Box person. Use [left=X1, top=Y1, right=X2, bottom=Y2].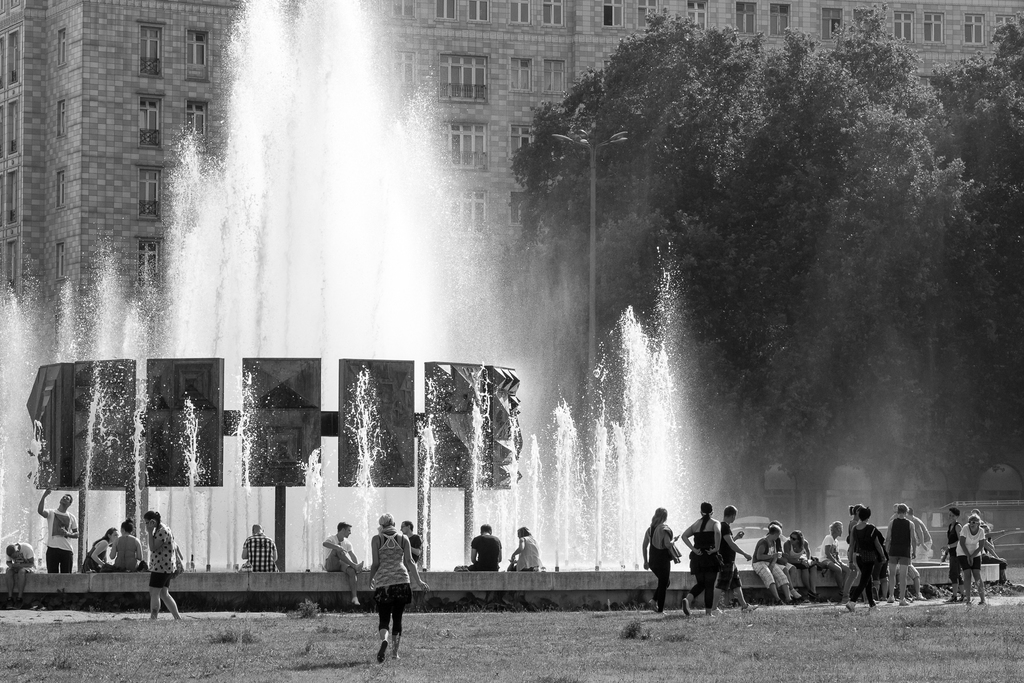
[left=83, top=531, right=118, bottom=570].
